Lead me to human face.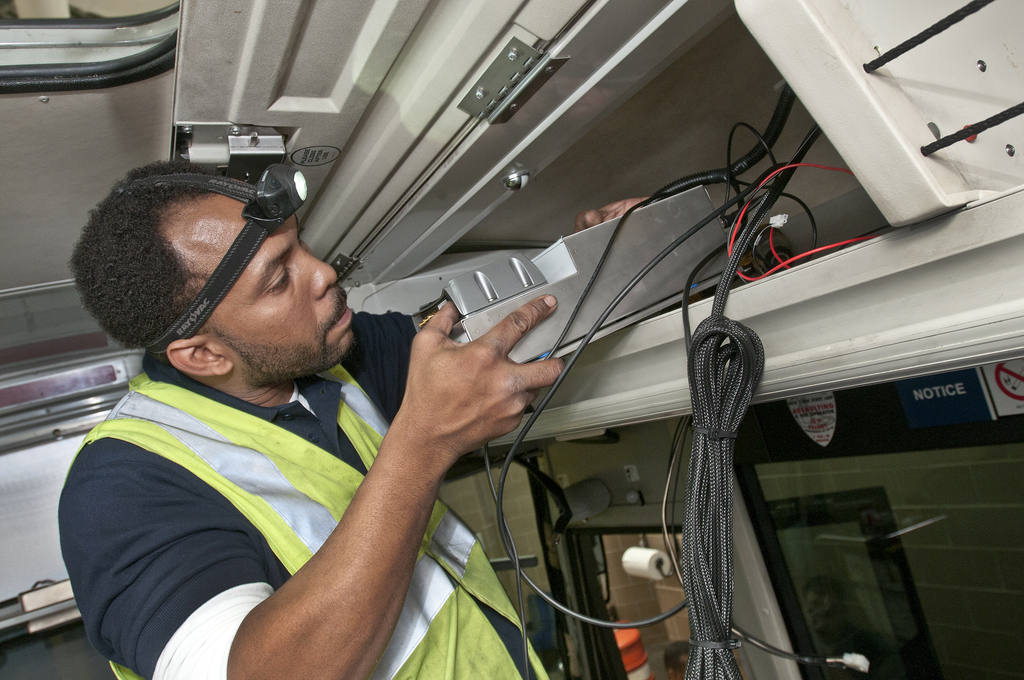
Lead to l=191, t=185, r=355, b=387.
